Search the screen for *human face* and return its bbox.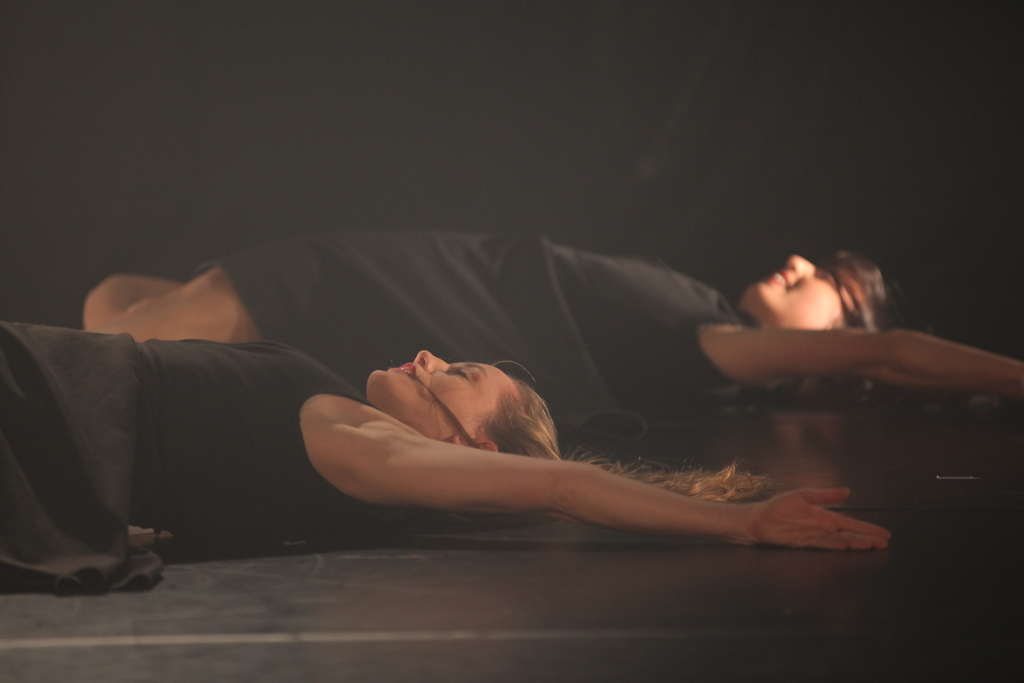
Found: region(751, 254, 850, 336).
